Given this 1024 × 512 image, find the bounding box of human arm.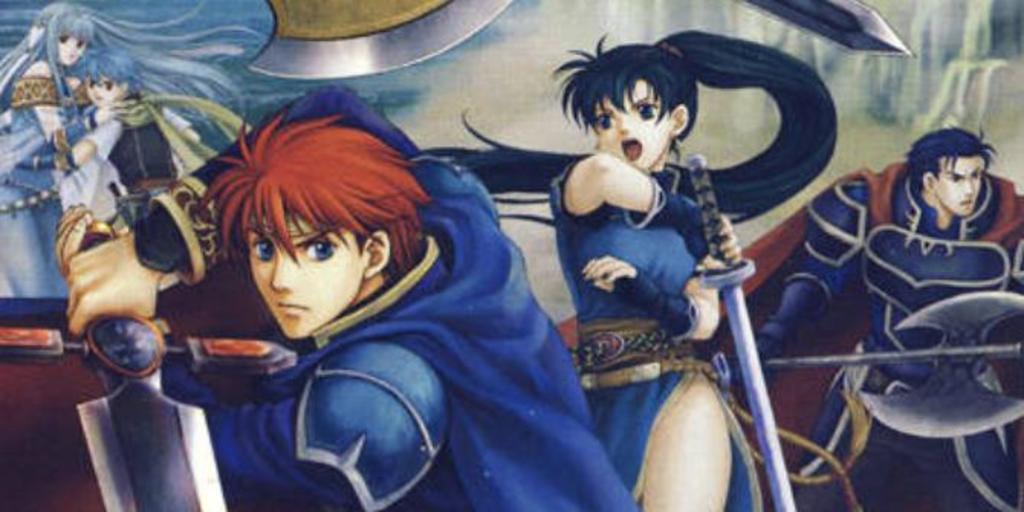
x1=550 y1=148 x2=746 y2=272.
